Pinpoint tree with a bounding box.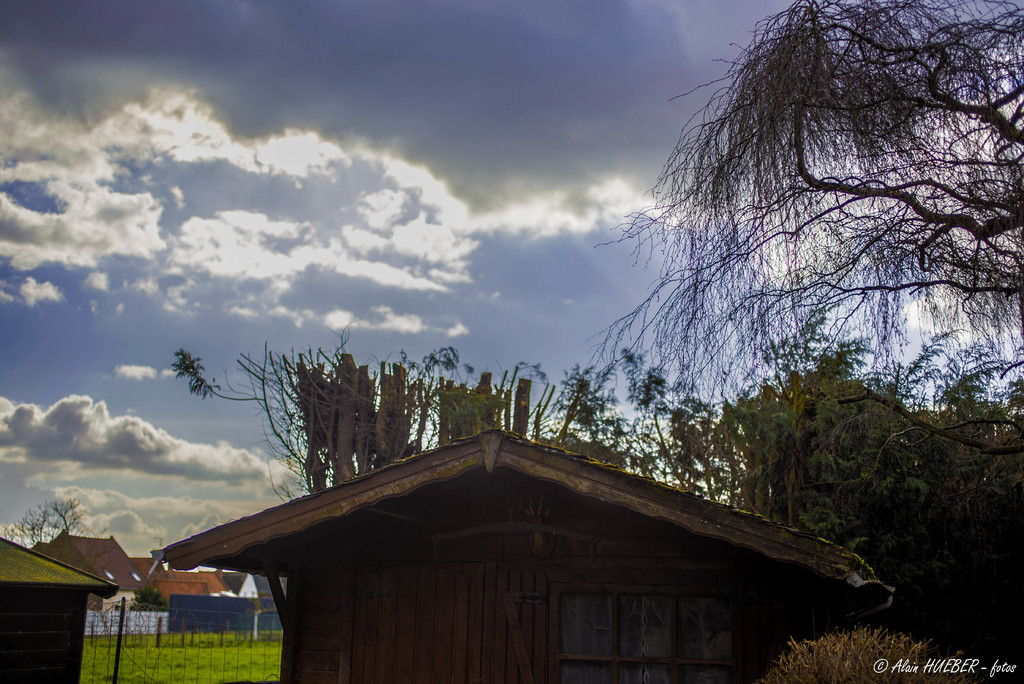
BBox(1, 494, 90, 551).
